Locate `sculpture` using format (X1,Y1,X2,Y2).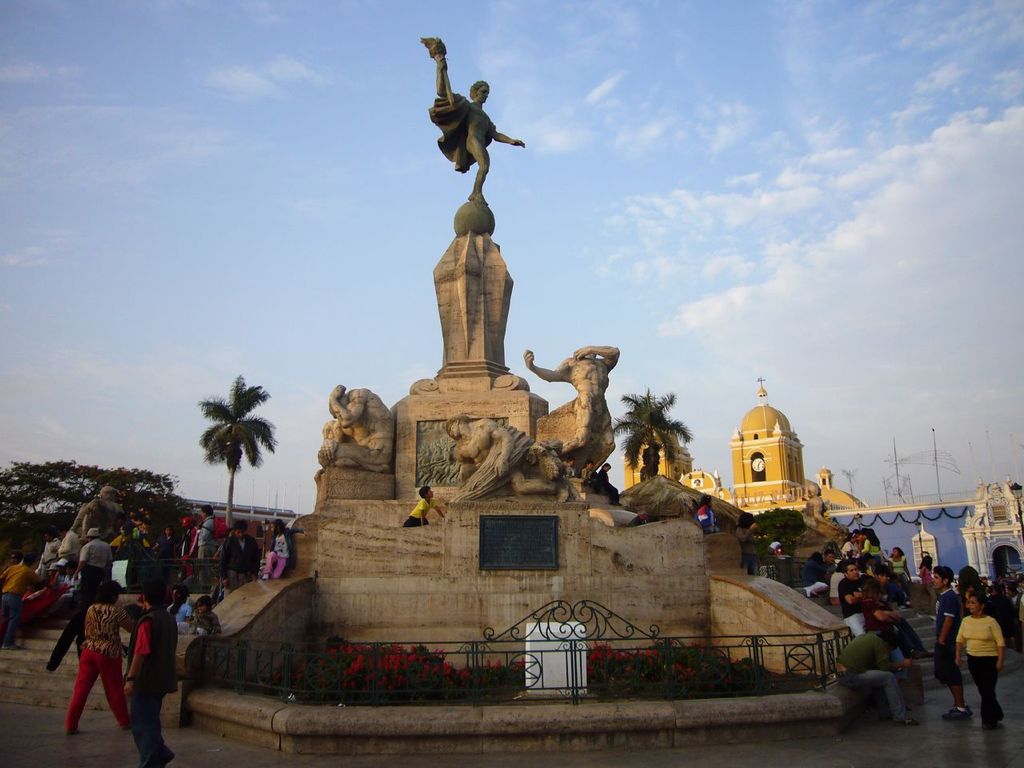
(442,412,575,499).
